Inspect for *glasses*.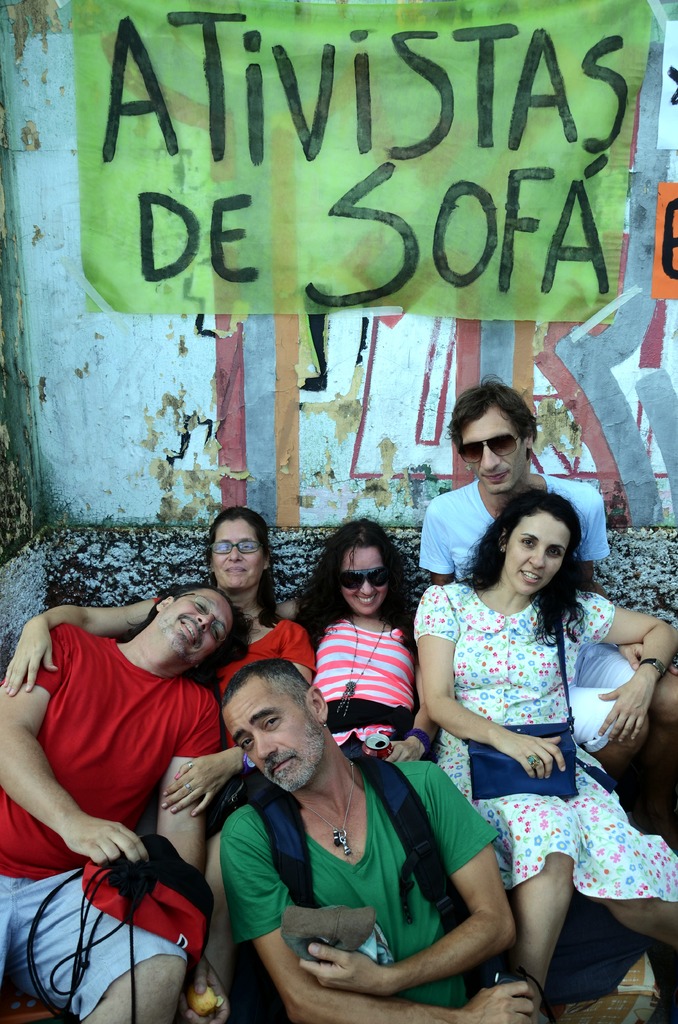
Inspection: [x1=201, y1=536, x2=267, y2=563].
